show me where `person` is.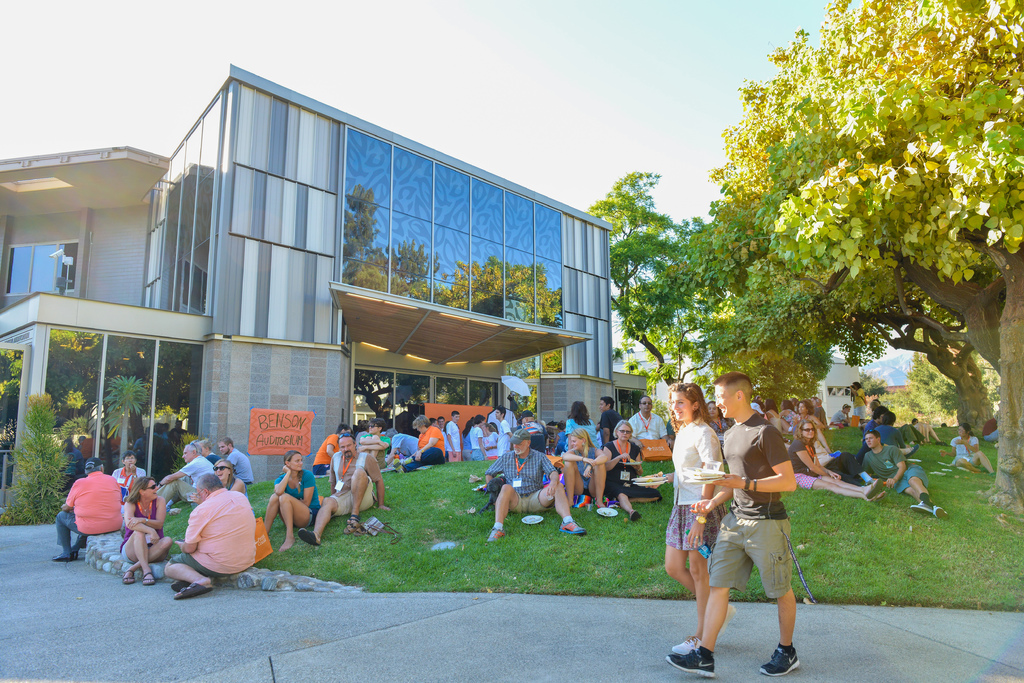
`person` is at bbox=(665, 371, 803, 676).
